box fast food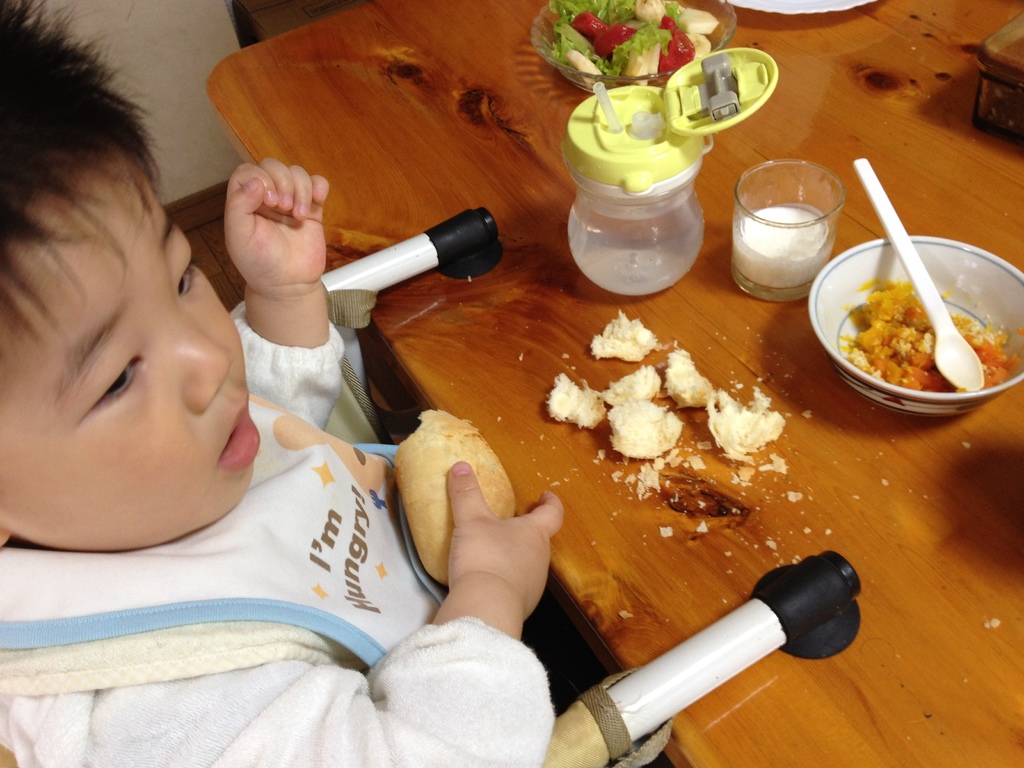
(x1=666, y1=353, x2=707, y2=406)
